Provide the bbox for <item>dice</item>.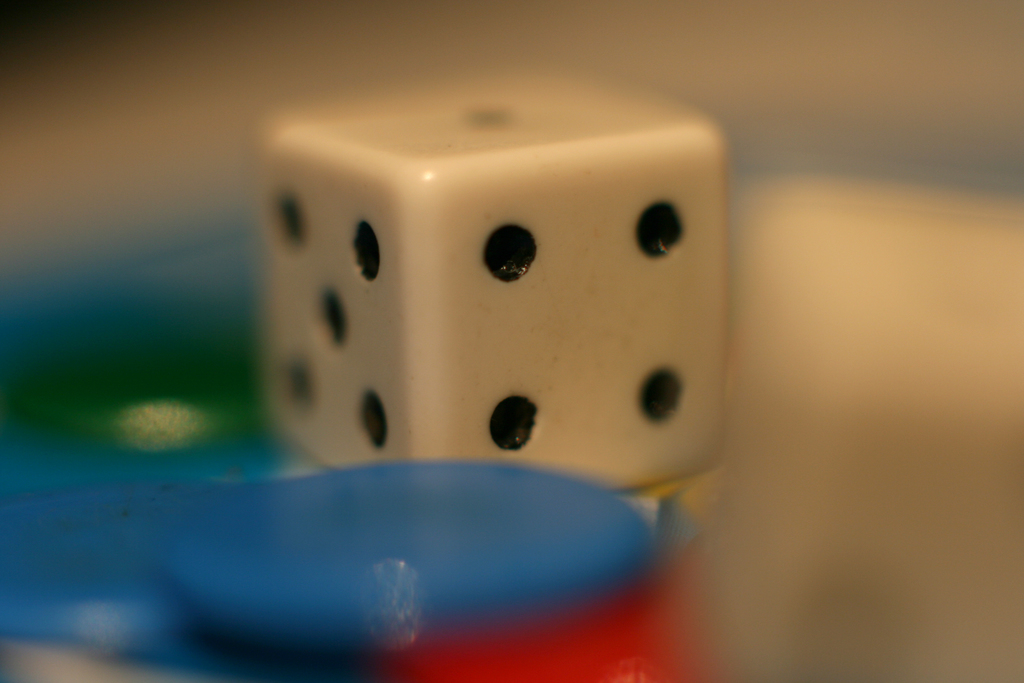
(261, 70, 722, 490).
